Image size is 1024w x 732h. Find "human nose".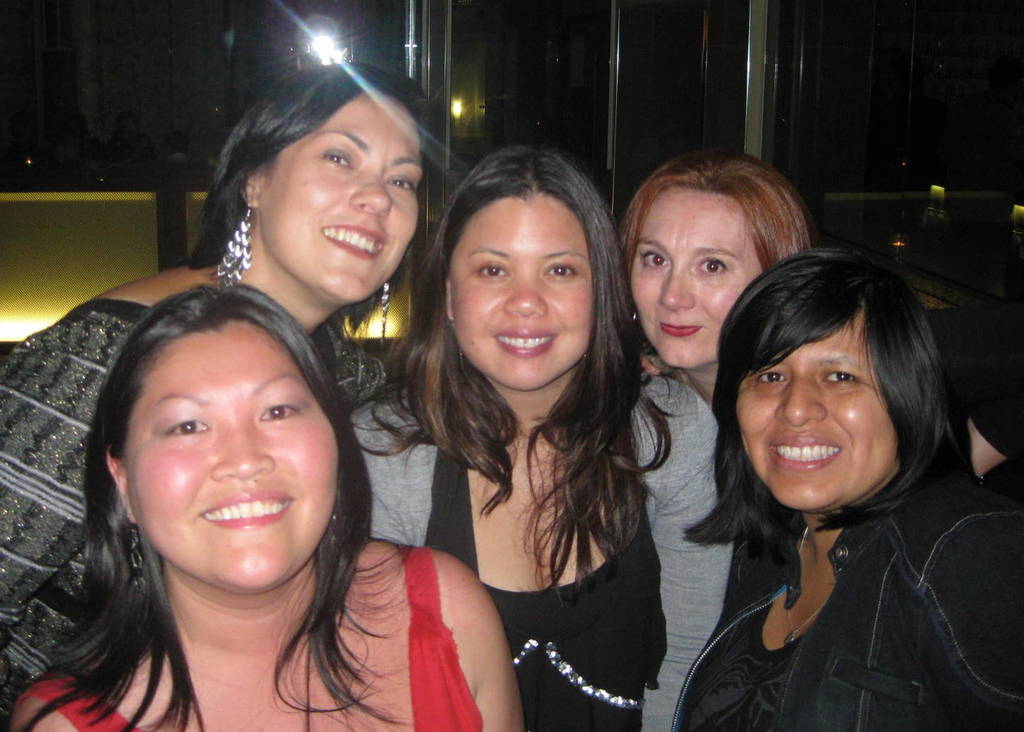
x1=347, y1=171, x2=389, y2=215.
